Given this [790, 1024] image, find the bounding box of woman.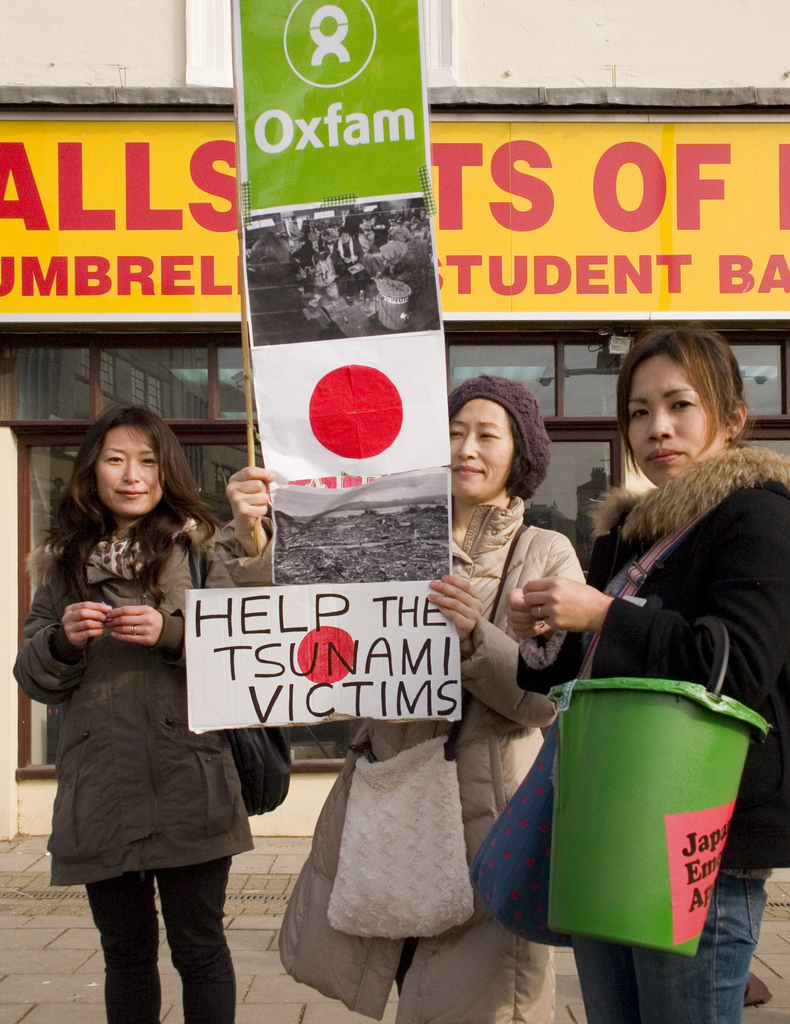
(218,369,588,1023).
